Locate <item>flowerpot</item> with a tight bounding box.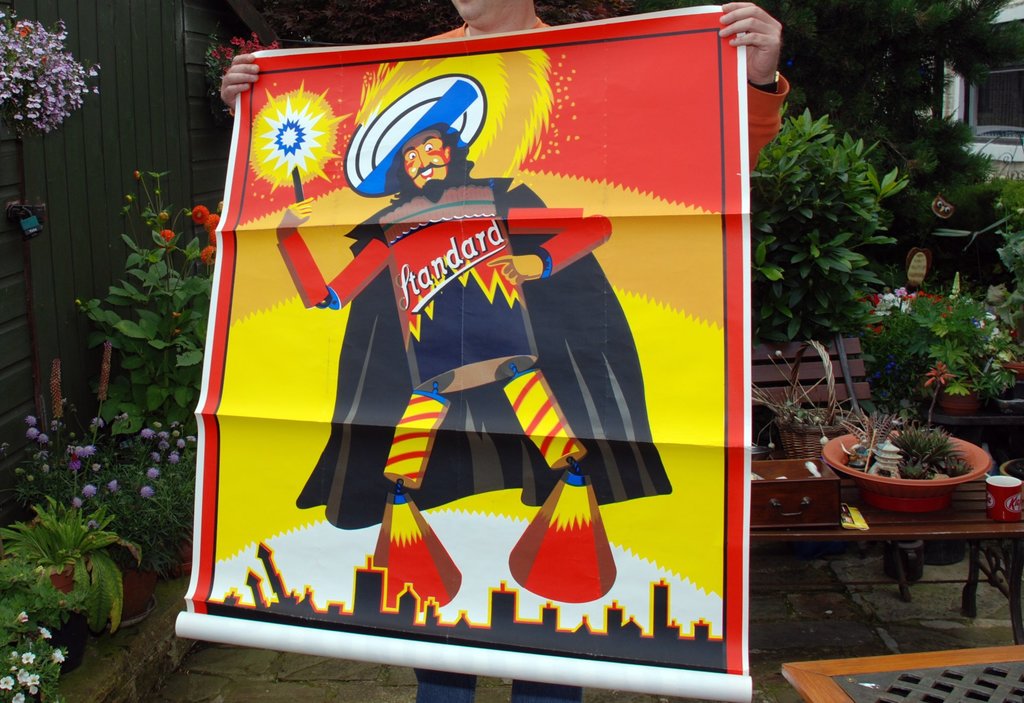
[x1=773, y1=405, x2=857, y2=460].
